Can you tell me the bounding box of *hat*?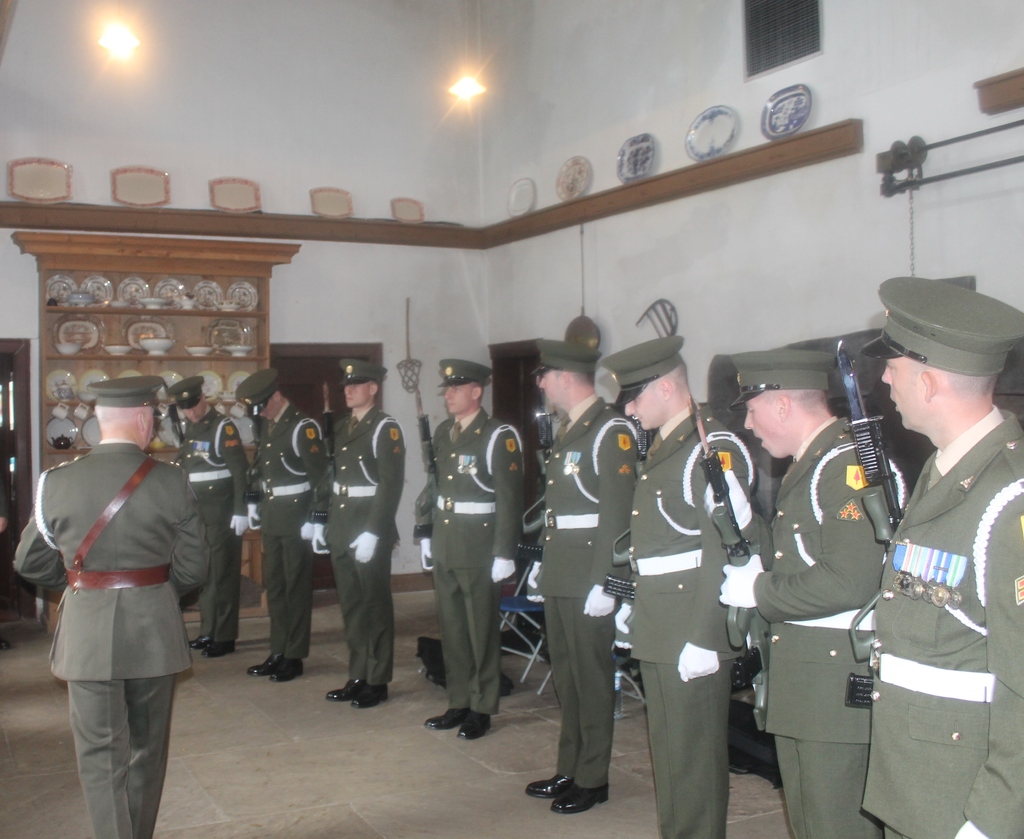
[598,334,686,392].
